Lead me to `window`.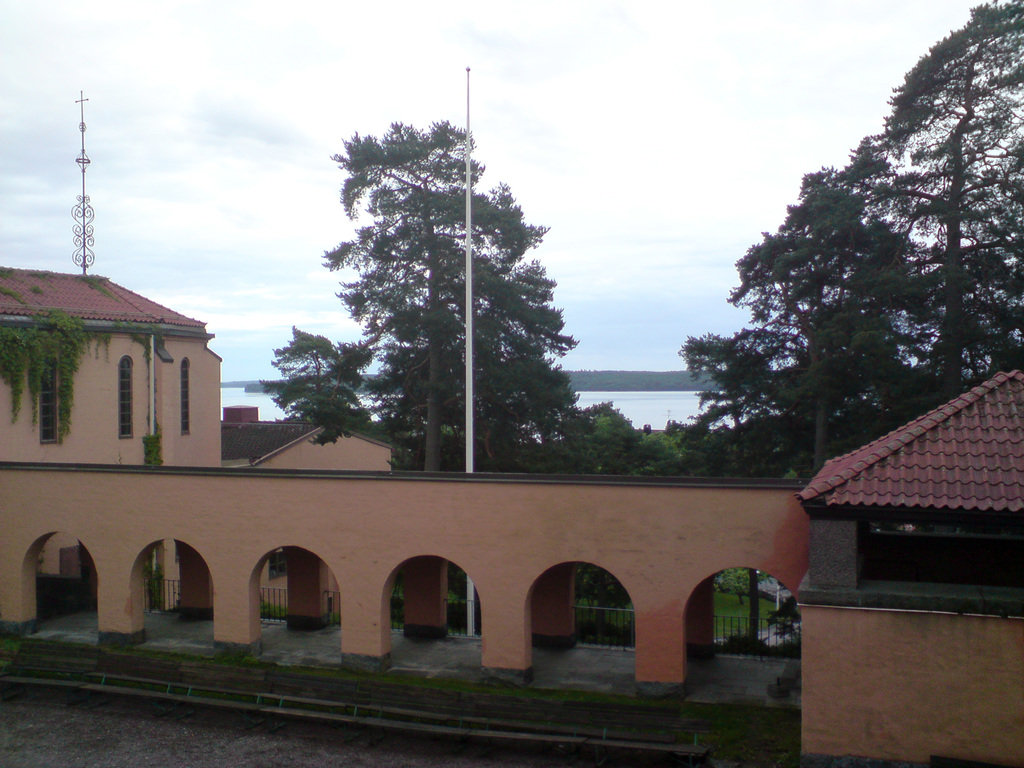
Lead to region(40, 362, 60, 447).
